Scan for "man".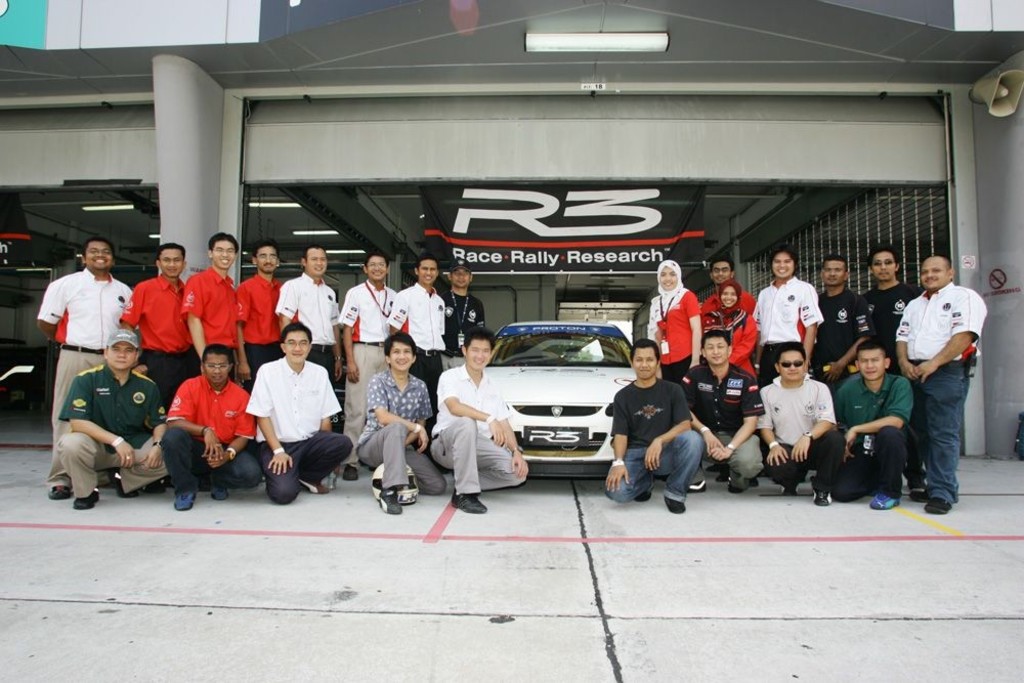
Scan result: pyautogui.locateOnScreen(599, 338, 705, 508).
